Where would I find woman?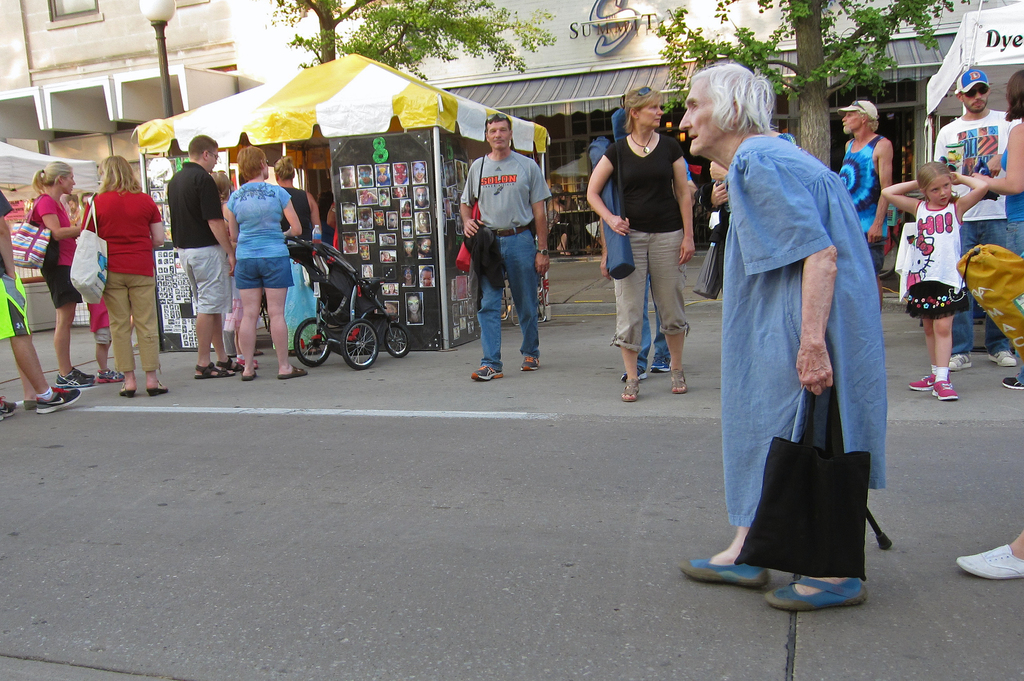
At (left=272, top=154, right=328, bottom=348).
